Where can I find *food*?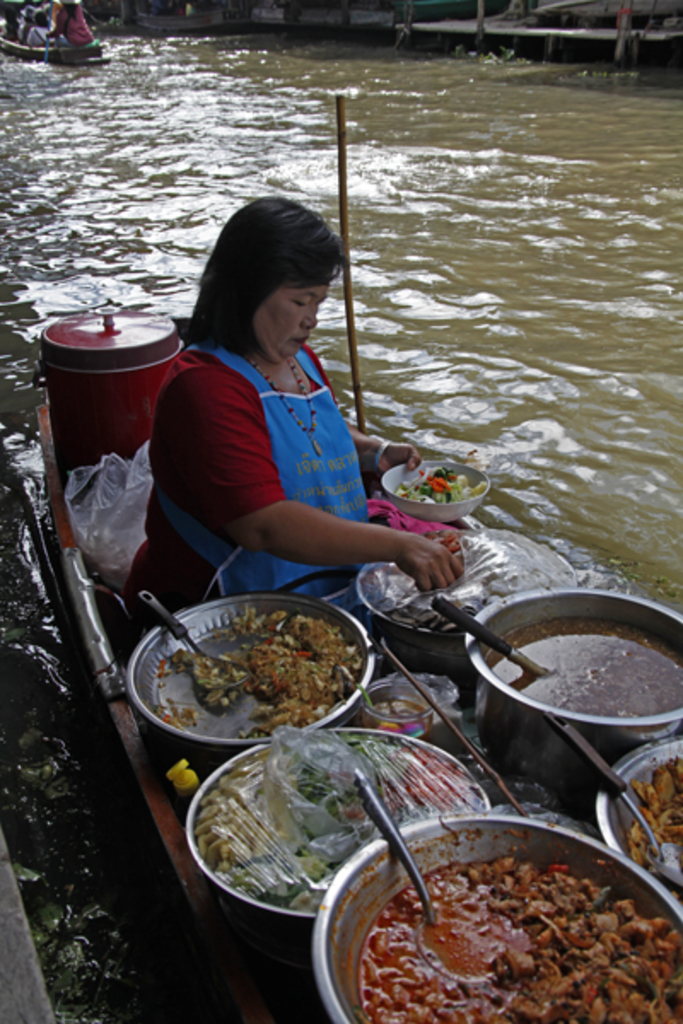
You can find it at <bbox>367, 695, 430, 742</bbox>.
